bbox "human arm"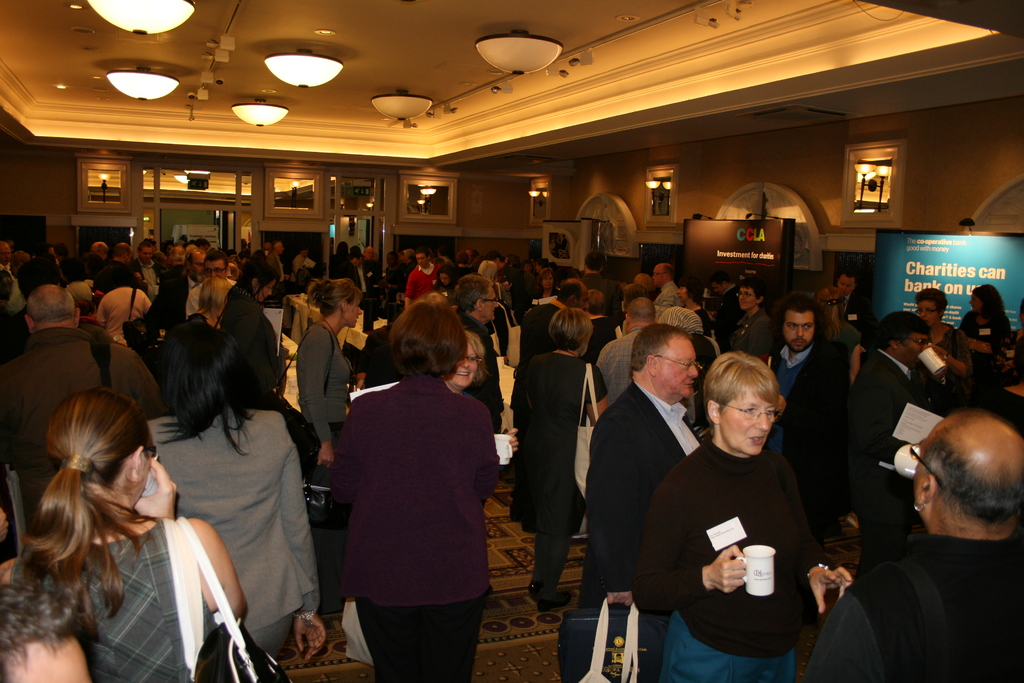
pyautogui.locateOnScreen(140, 289, 156, 321)
